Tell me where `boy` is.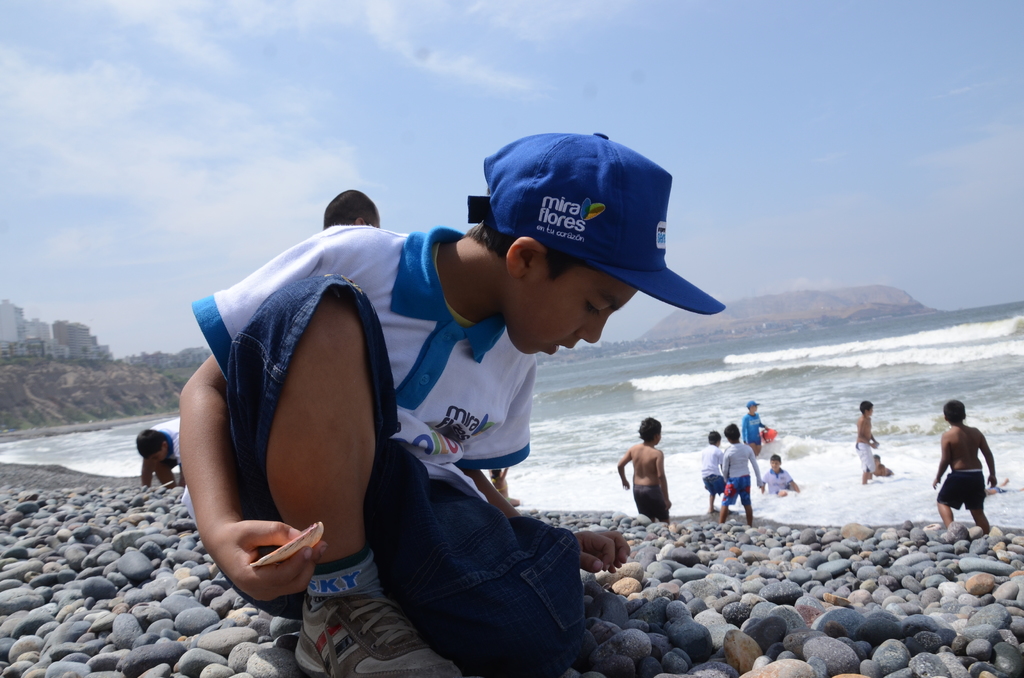
`boy` is at <region>933, 400, 999, 533</region>.
